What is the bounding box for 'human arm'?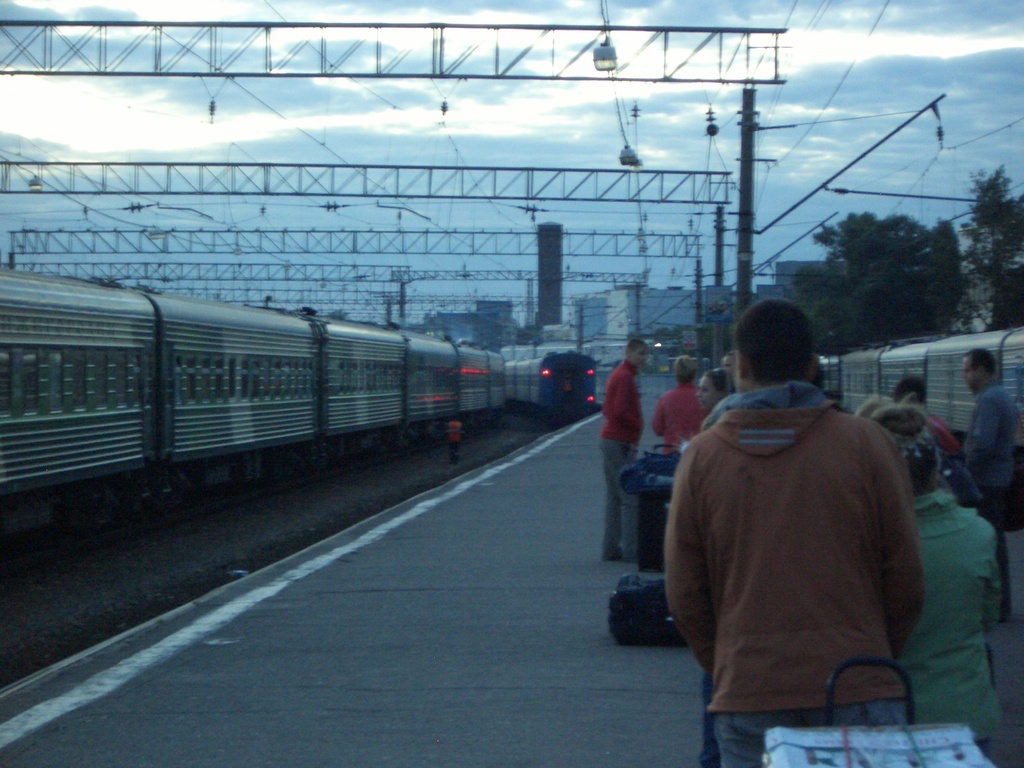
650/395/668/438.
